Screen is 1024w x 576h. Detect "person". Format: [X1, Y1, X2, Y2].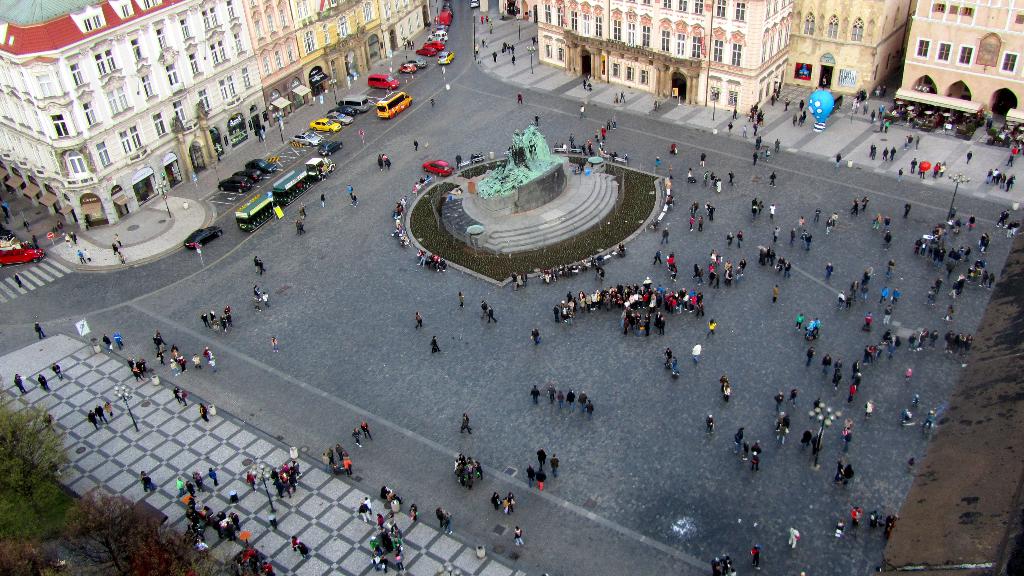
[141, 473, 148, 491].
